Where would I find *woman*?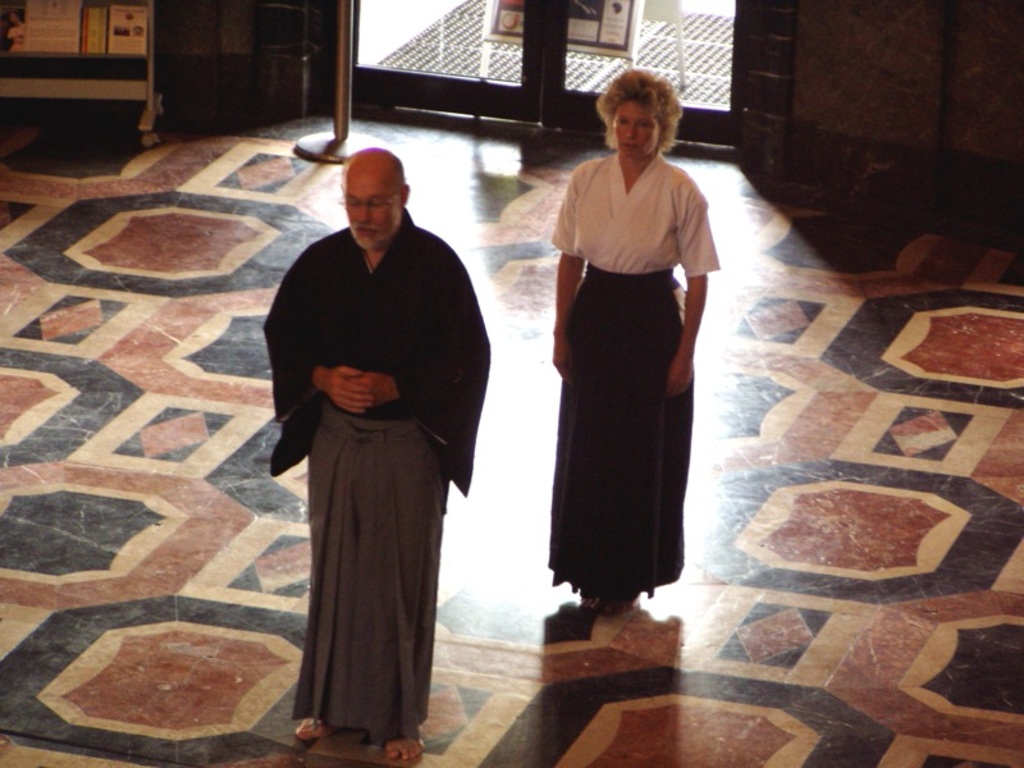
At pyautogui.locateOnScreen(526, 77, 724, 631).
